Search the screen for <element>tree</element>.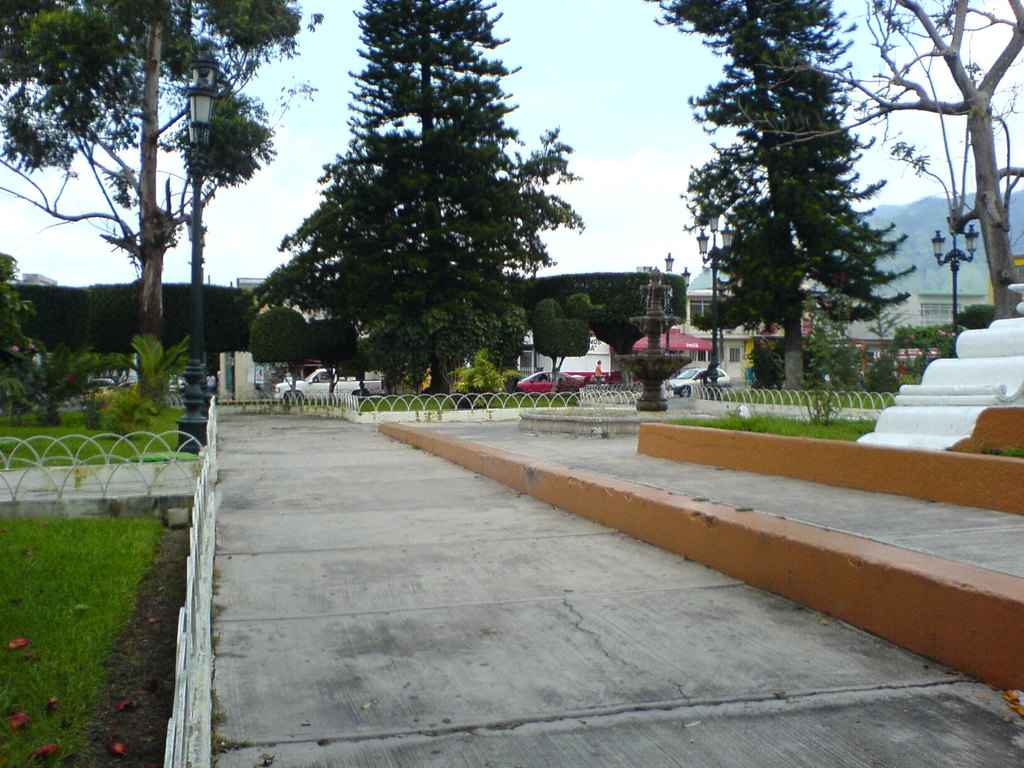
Found at [x1=643, y1=0, x2=922, y2=387].
